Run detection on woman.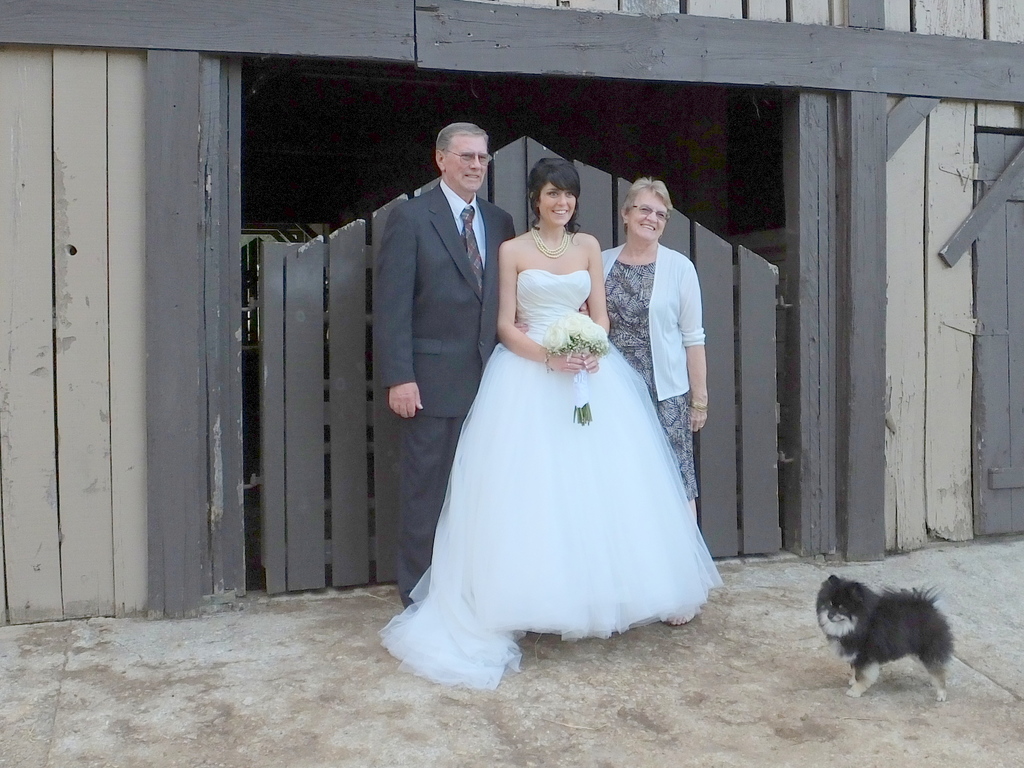
Result: crop(579, 172, 710, 629).
